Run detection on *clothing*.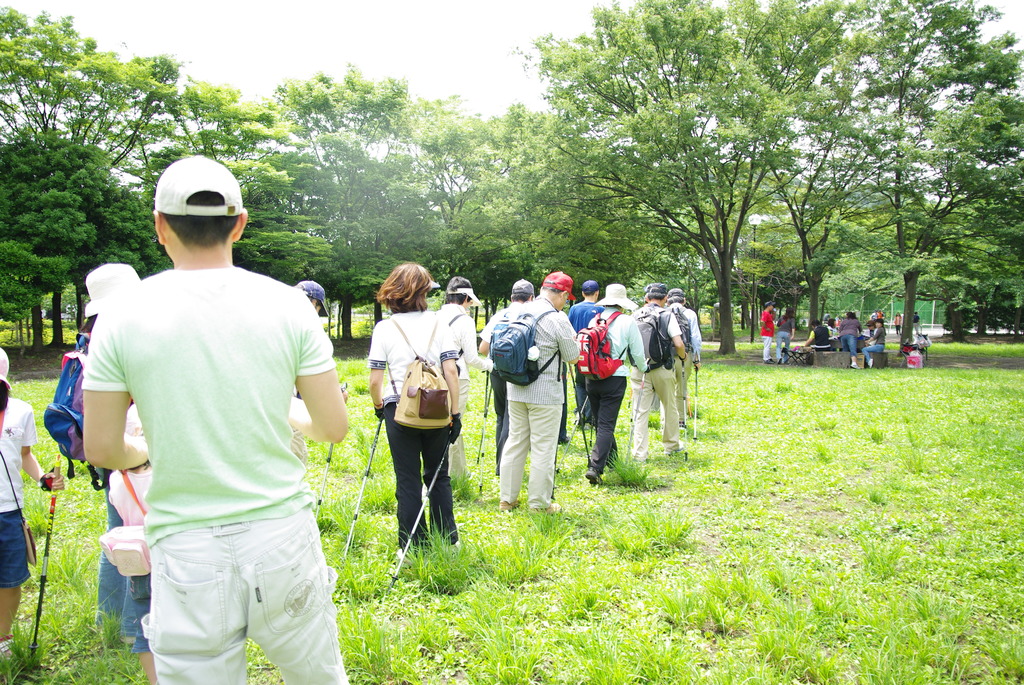
Result: pyautogui.locateOnScreen(838, 318, 861, 356).
